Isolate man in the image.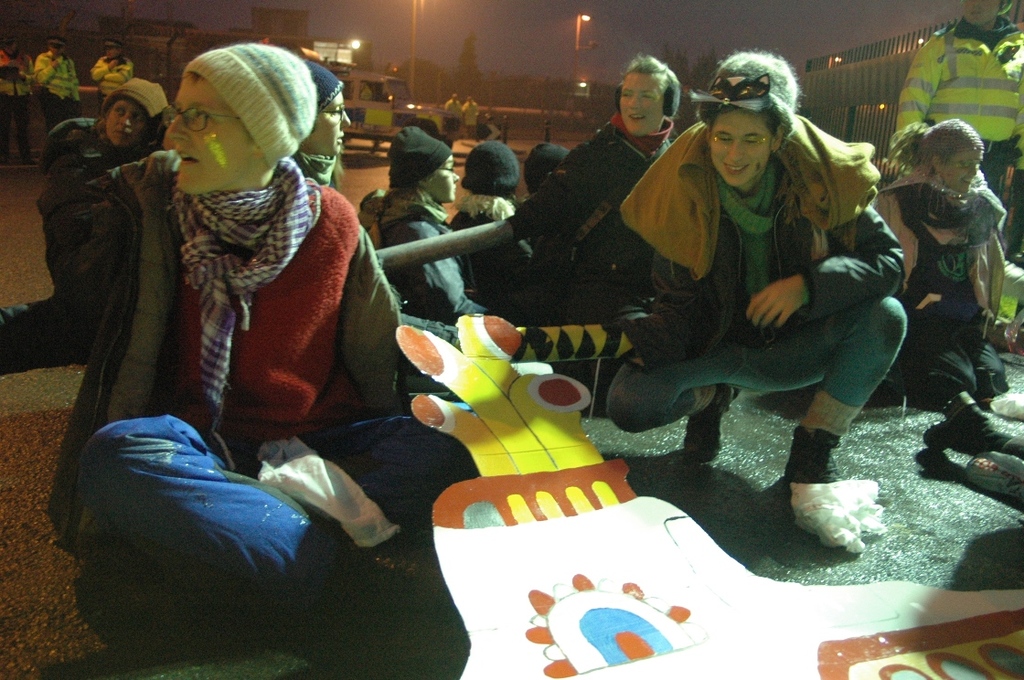
Isolated region: x1=4 y1=35 x2=33 y2=155.
